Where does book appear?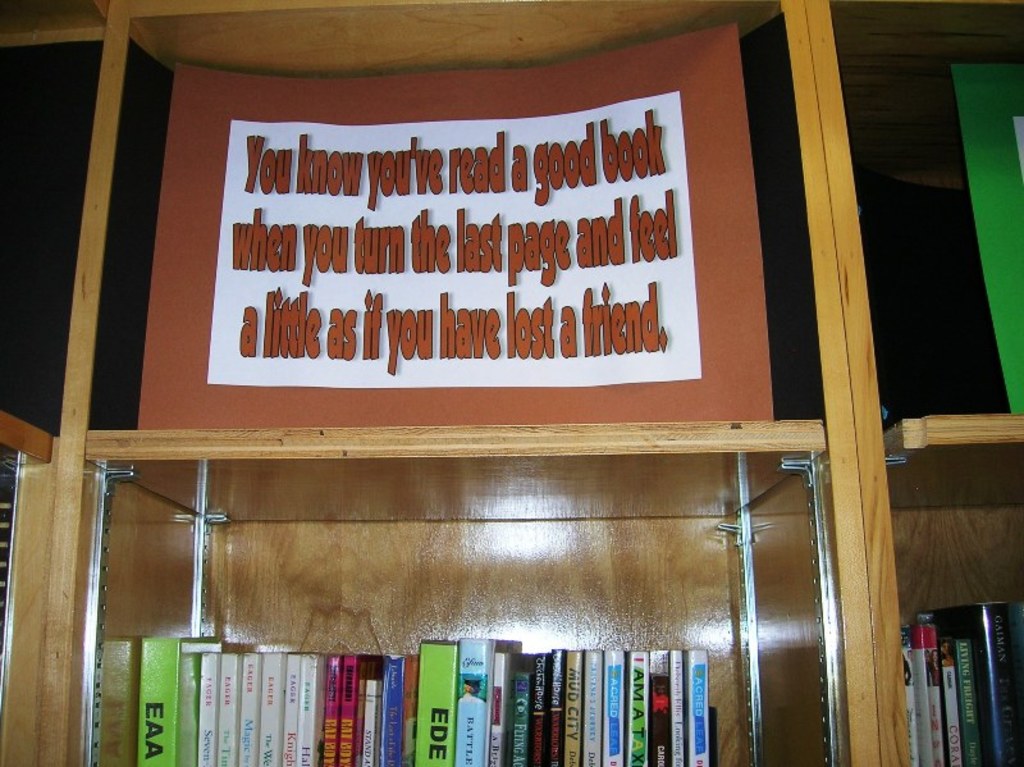
Appears at <bbox>905, 606, 1023, 766</bbox>.
